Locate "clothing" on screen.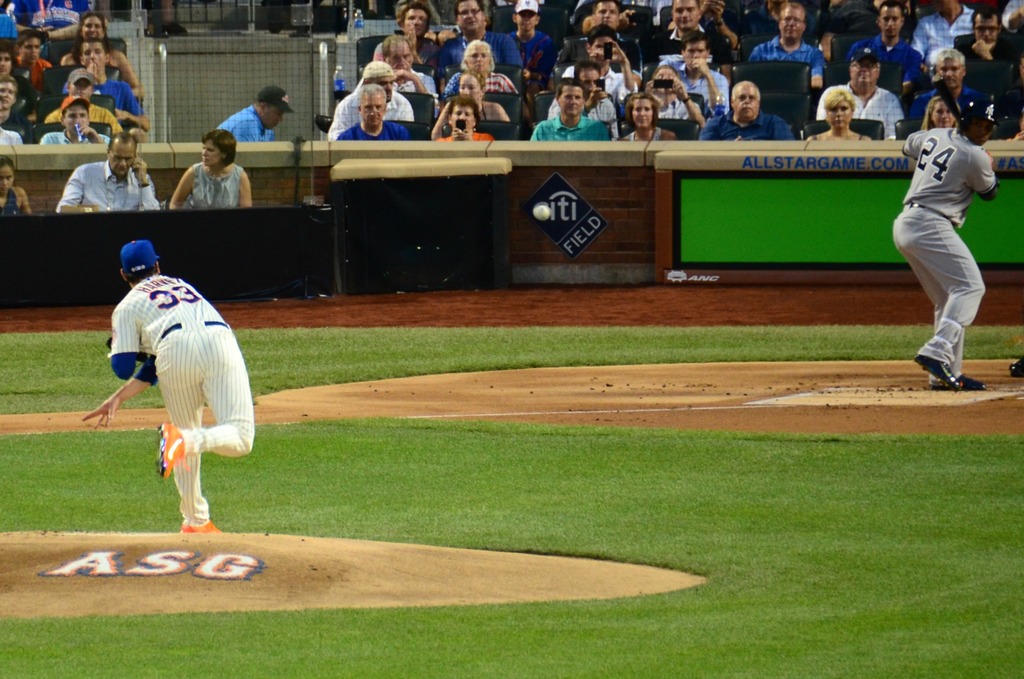
On screen at [x1=665, y1=92, x2=699, y2=117].
